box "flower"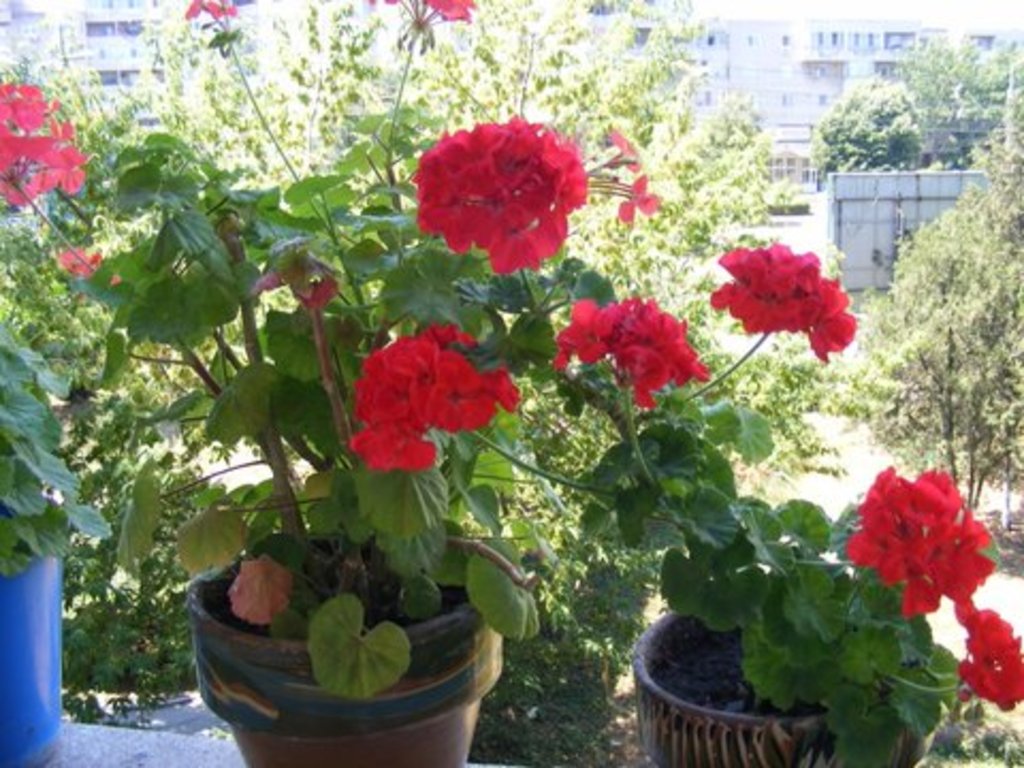
(702, 239, 862, 365)
